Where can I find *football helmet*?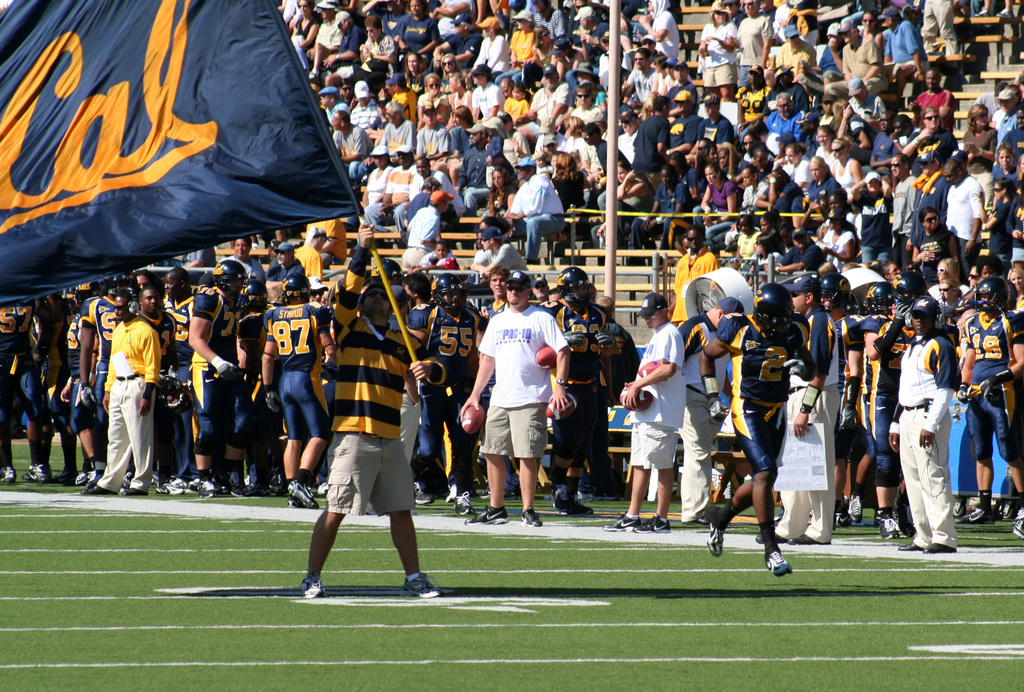
You can find it at BBox(816, 275, 846, 309).
